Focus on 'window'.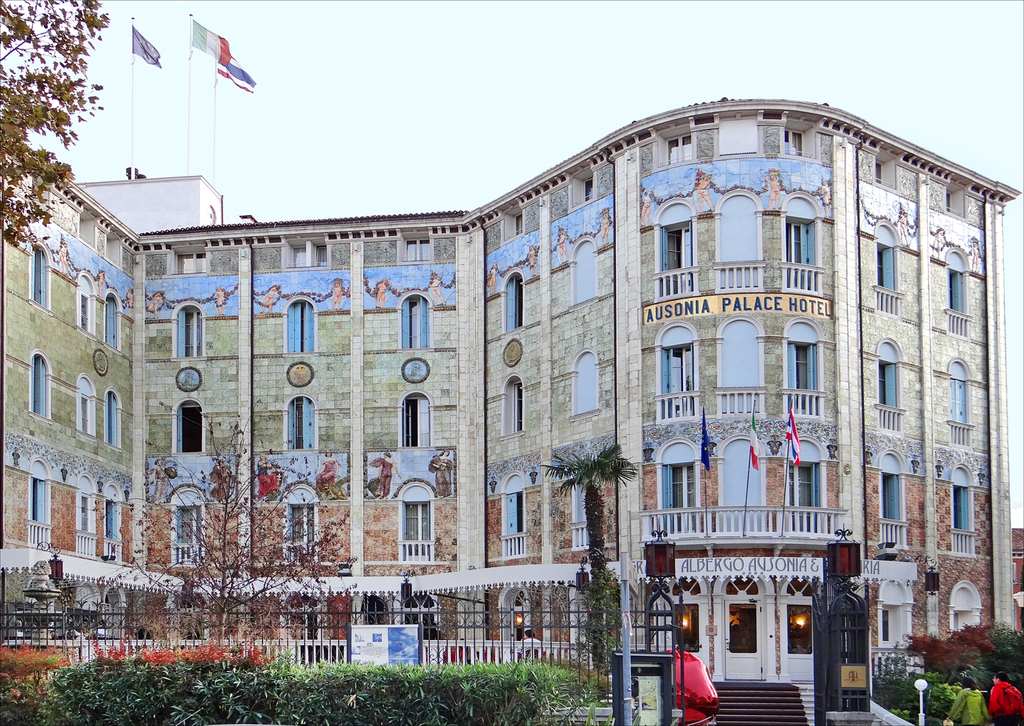
Focused at crop(69, 581, 103, 642).
